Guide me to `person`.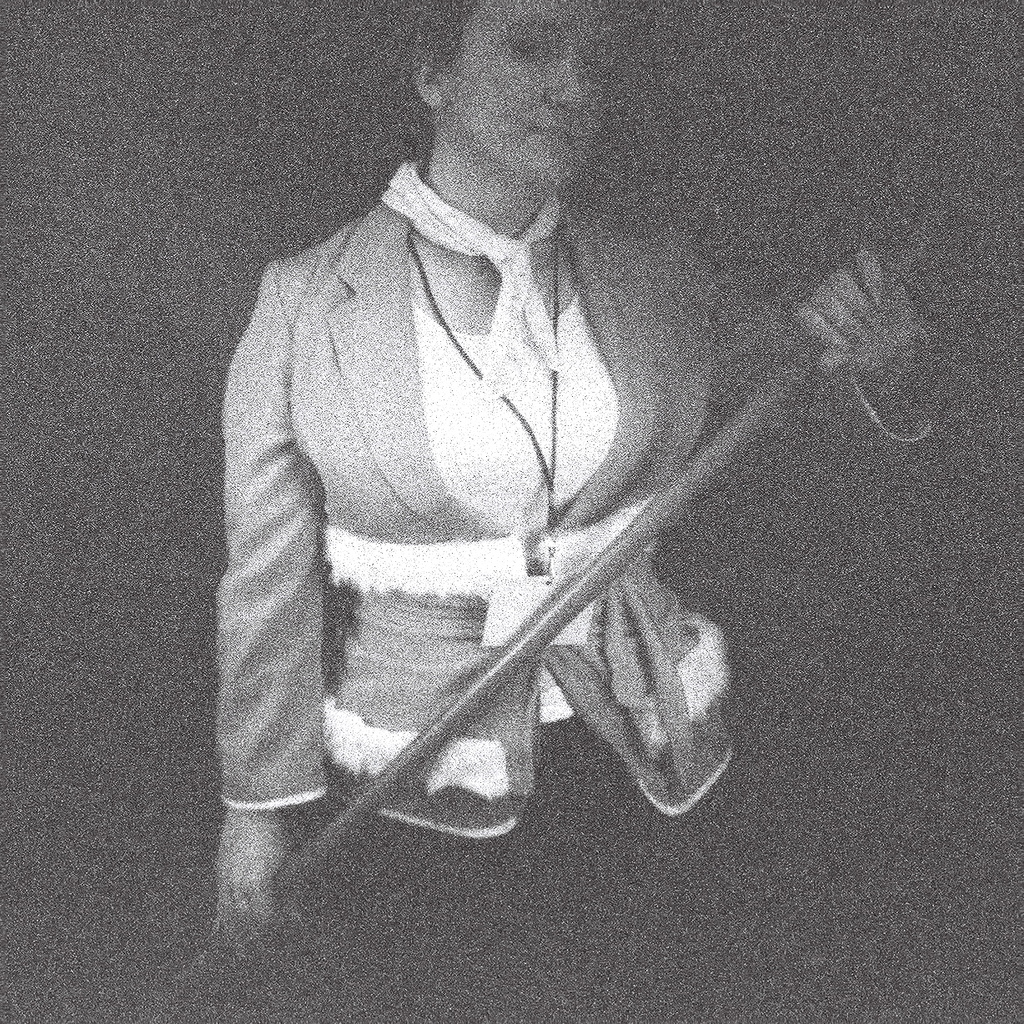
Guidance: 219, 0, 960, 1023.
